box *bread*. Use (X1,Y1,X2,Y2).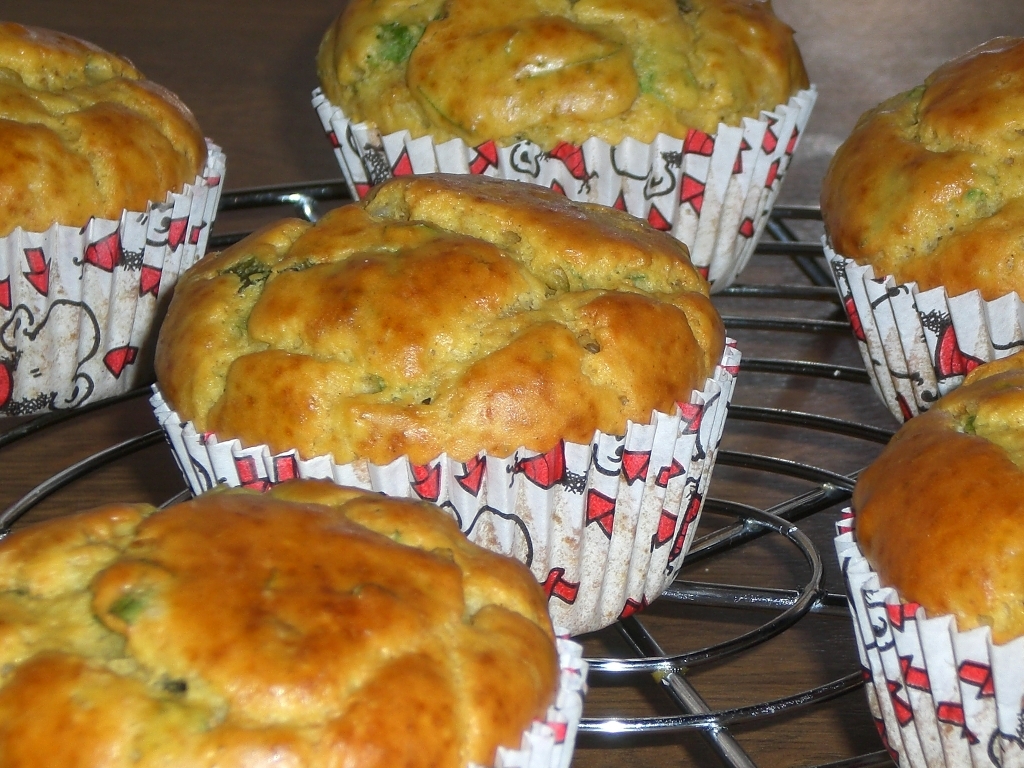
(830,357,1023,767).
